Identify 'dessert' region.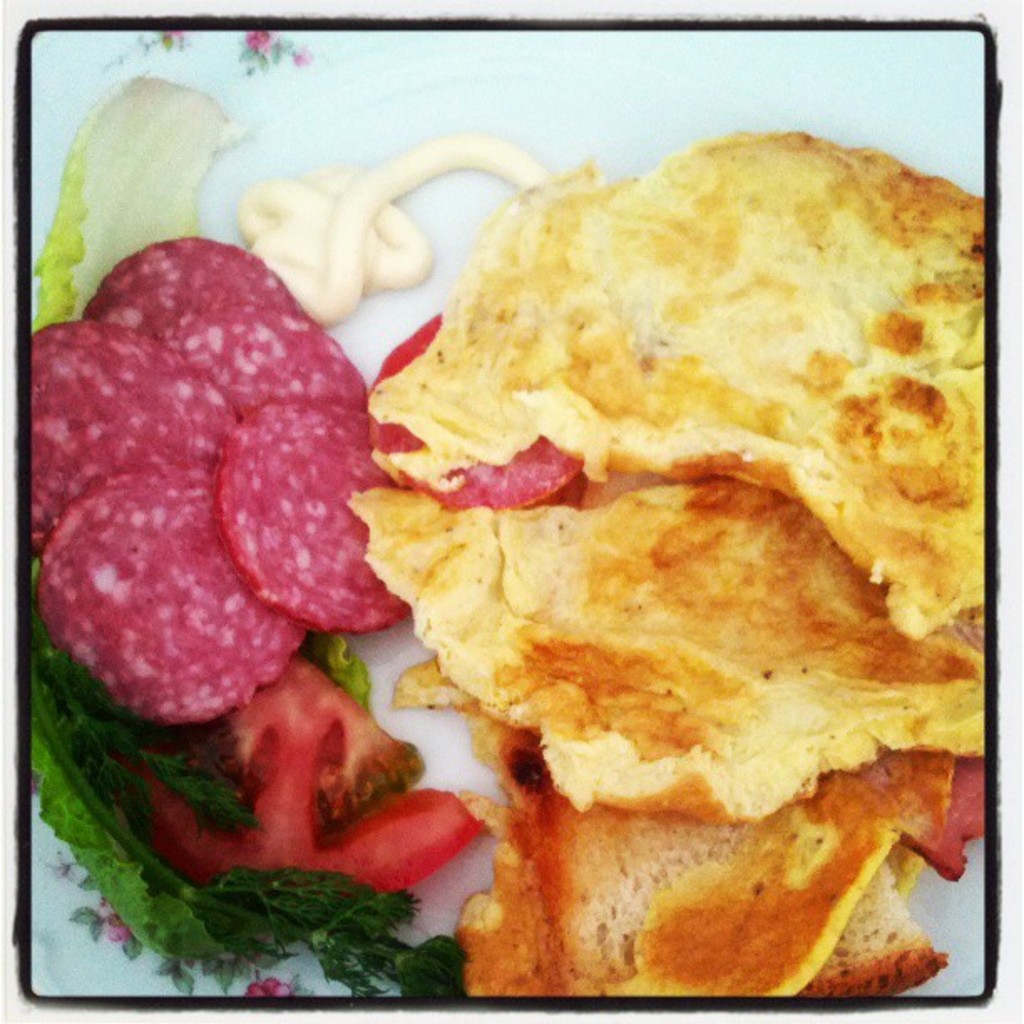
Region: left=37, top=69, right=986, bottom=991.
